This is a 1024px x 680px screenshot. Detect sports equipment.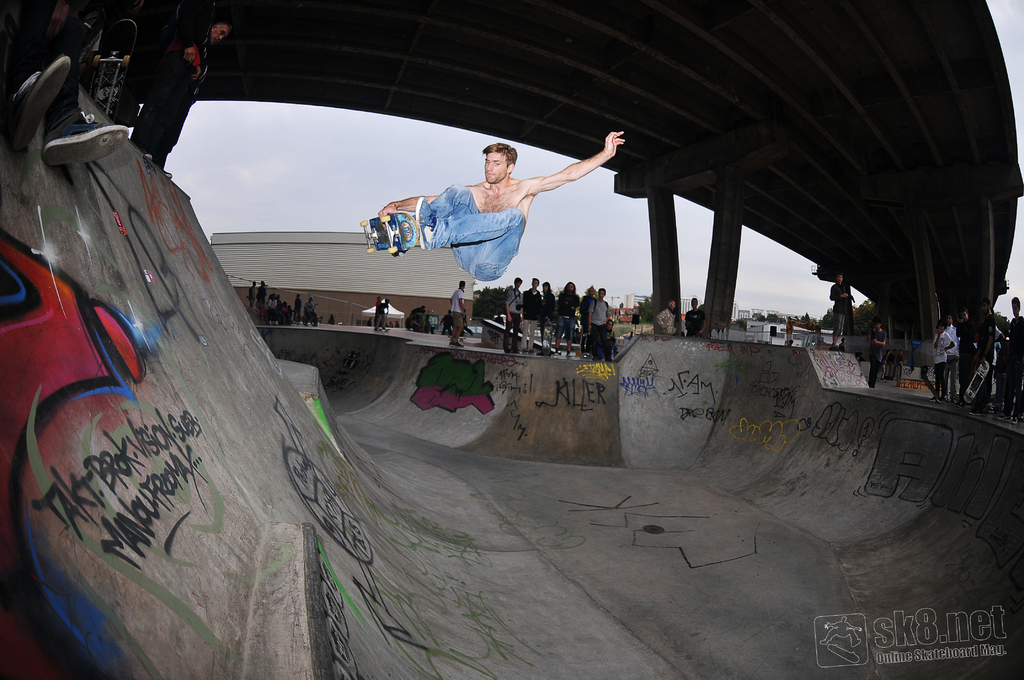
88:18:139:120.
